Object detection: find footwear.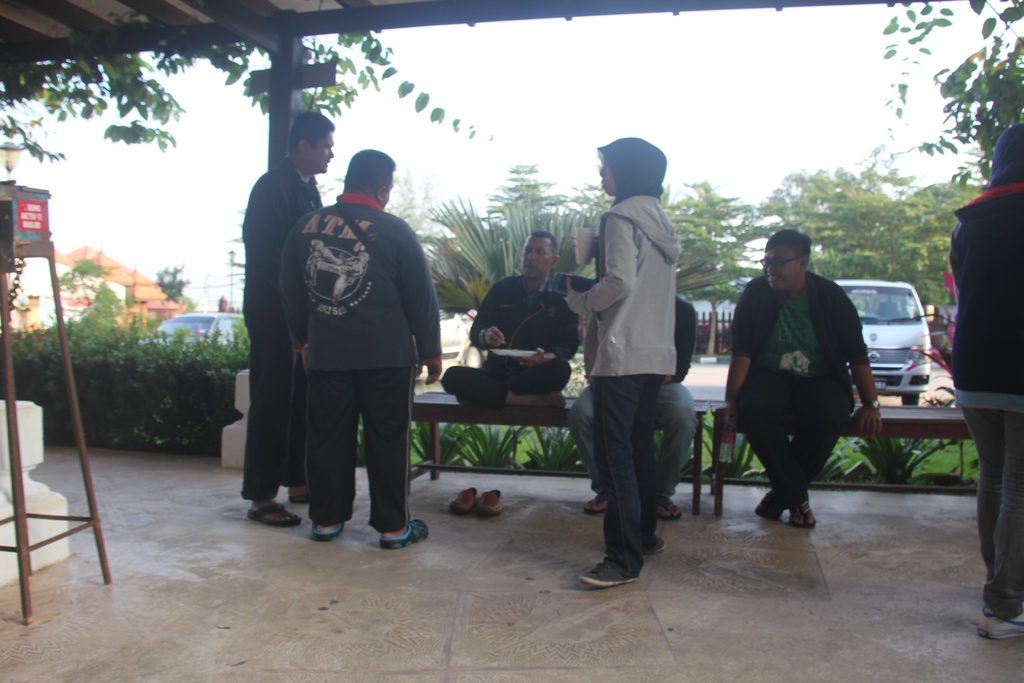
crop(379, 517, 430, 548).
